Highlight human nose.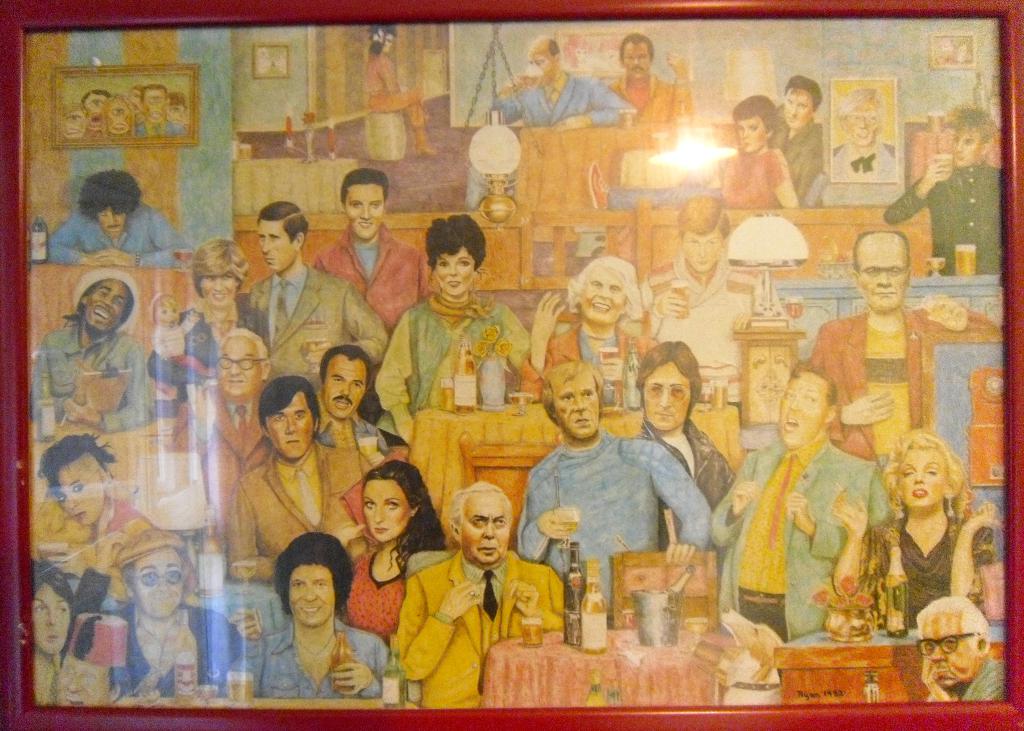
Highlighted region: (634,57,639,66).
